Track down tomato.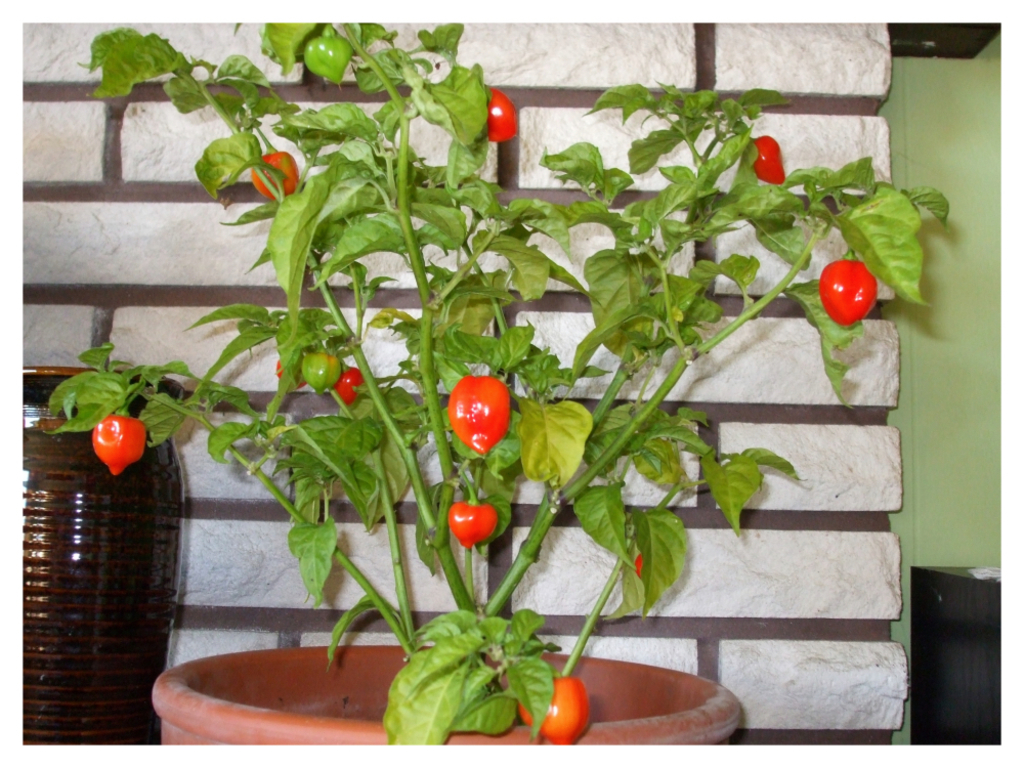
Tracked to bbox=(93, 419, 147, 476).
